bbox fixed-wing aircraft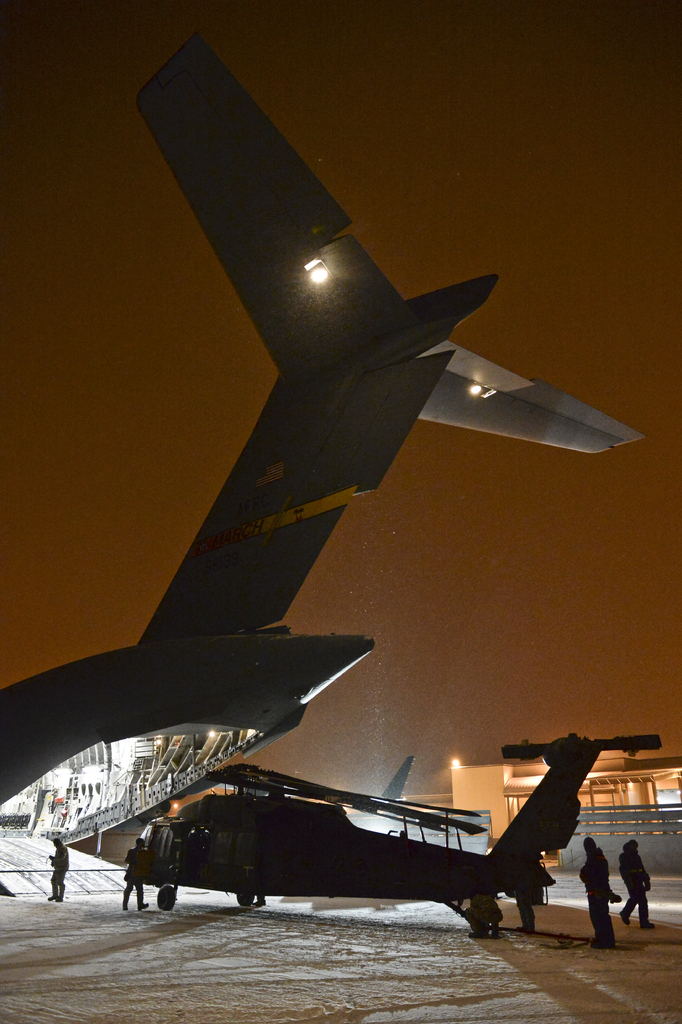
126,734,669,935
